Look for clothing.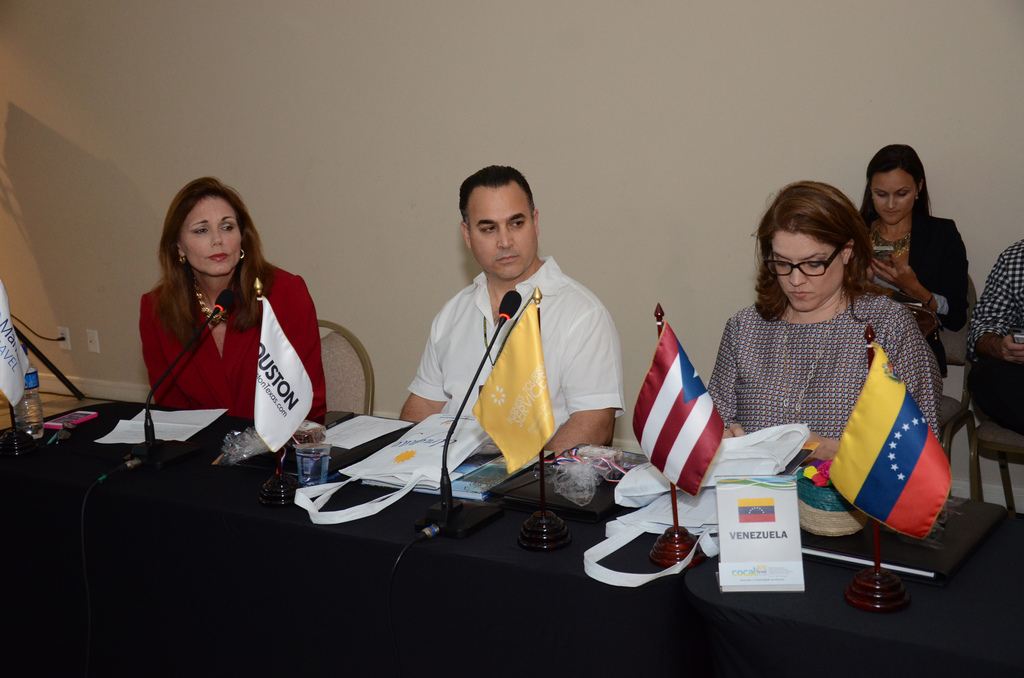
Found: region(404, 250, 627, 446).
